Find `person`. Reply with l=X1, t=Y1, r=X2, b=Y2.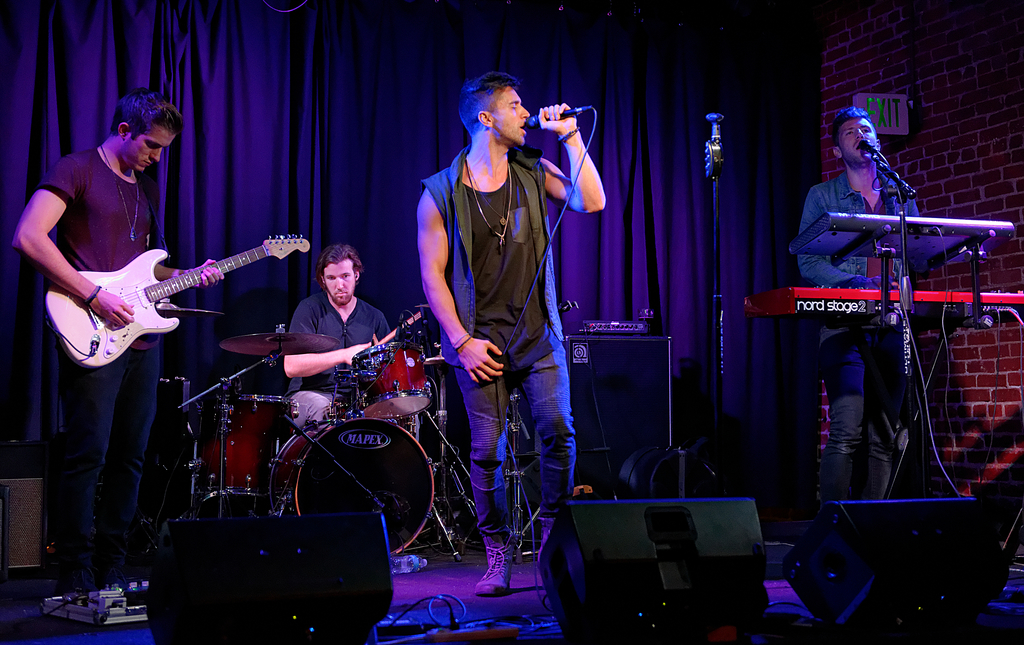
l=13, t=86, r=225, b=600.
